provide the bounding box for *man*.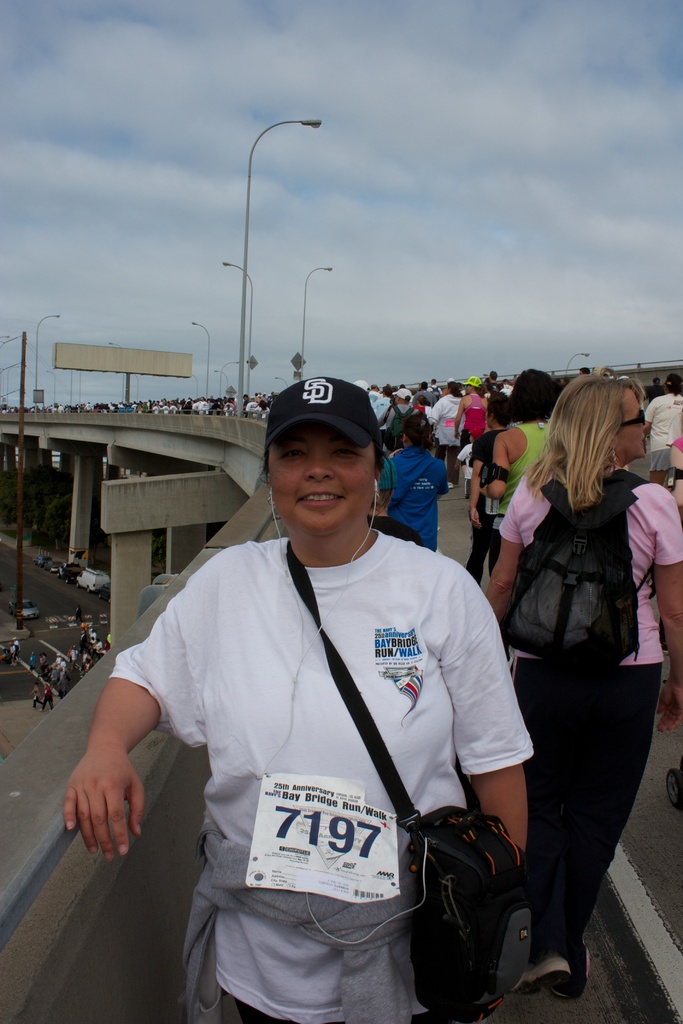
11:636:22:651.
